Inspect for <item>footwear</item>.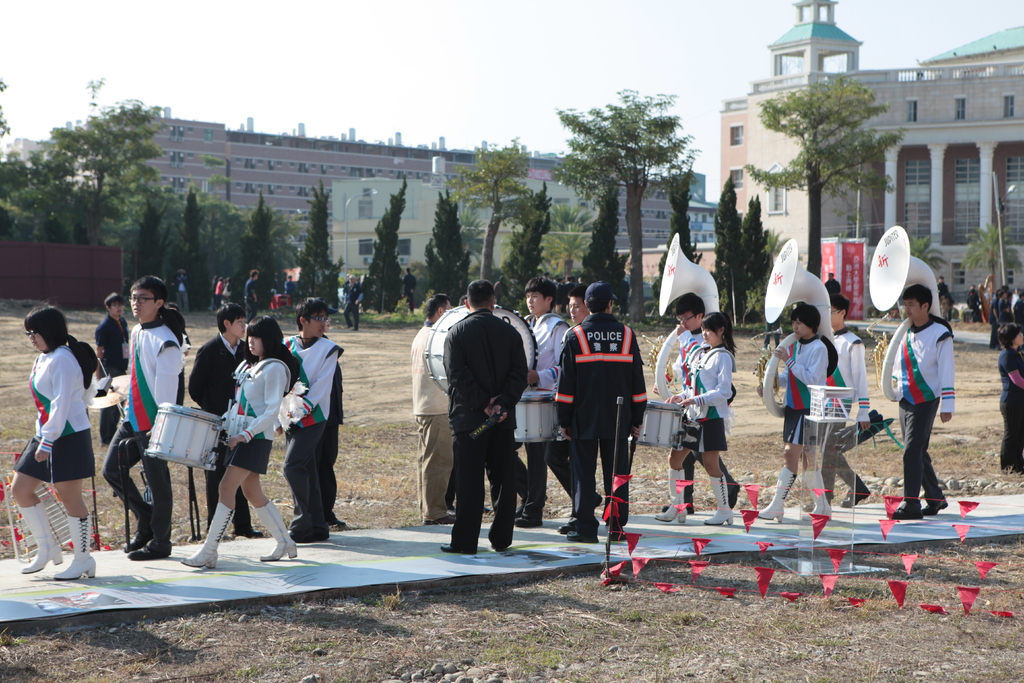
Inspection: select_region(730, 485, 741, 507).
